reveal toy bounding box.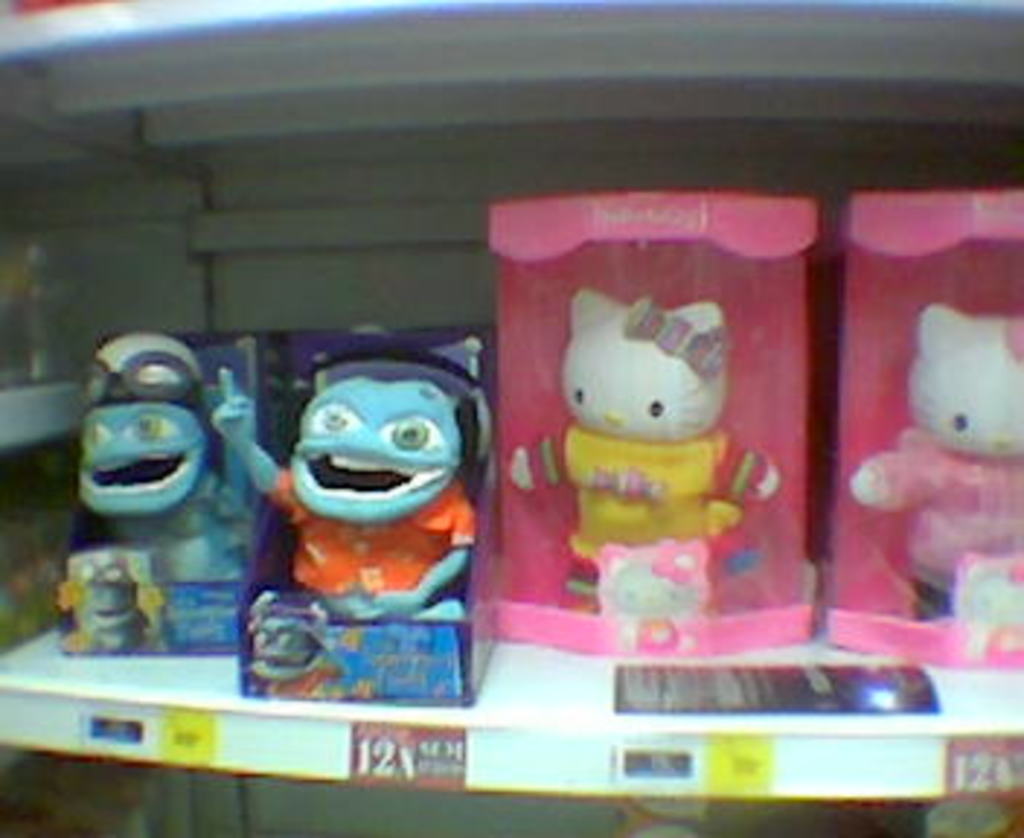
Revealed: <box>602,550,707,661</box>.
